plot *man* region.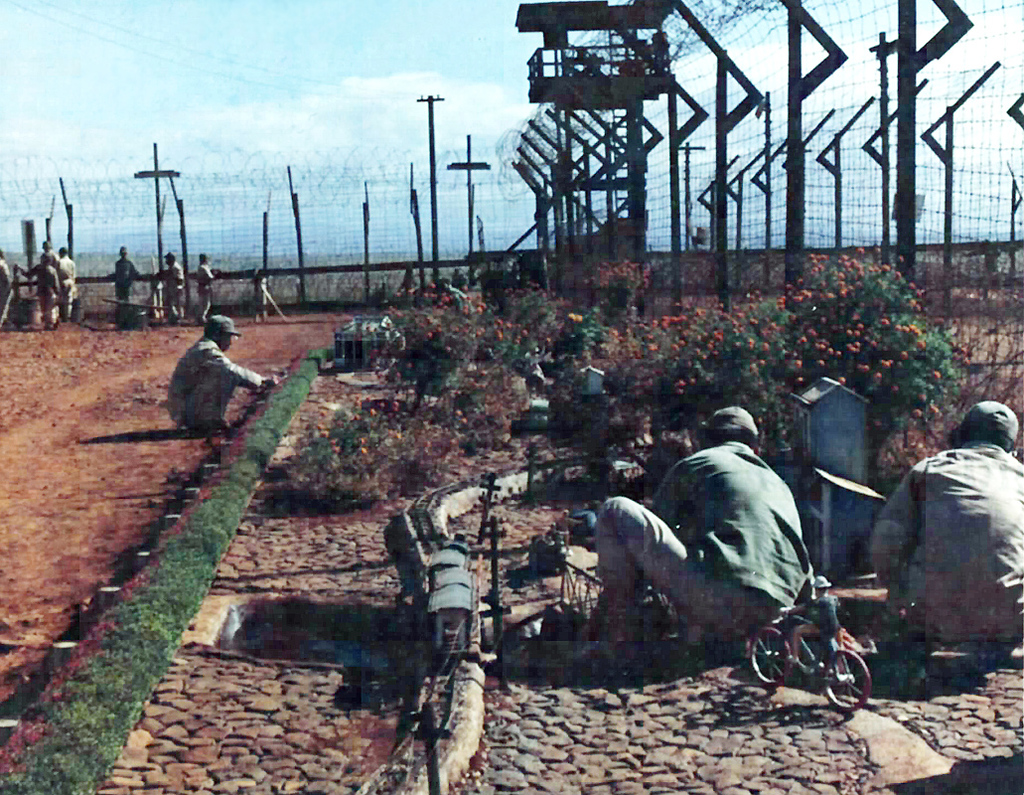
Plotted at 164 311 281 436.
